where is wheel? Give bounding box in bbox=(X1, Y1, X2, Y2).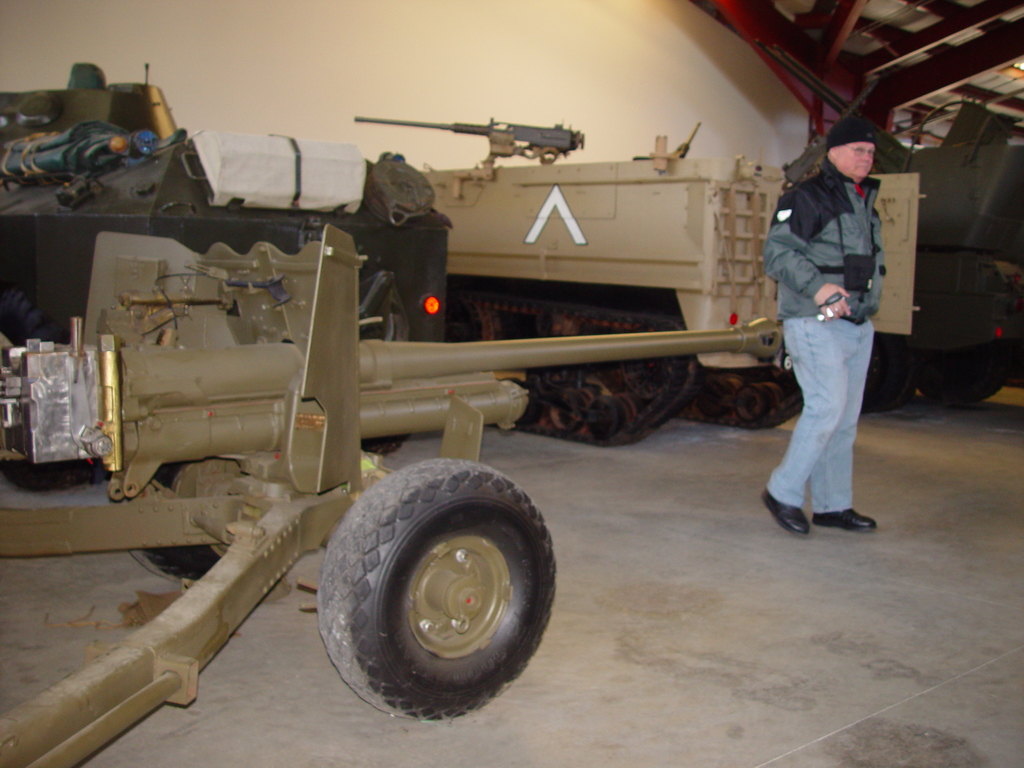
bbox=(128, 462, 219, 580).
